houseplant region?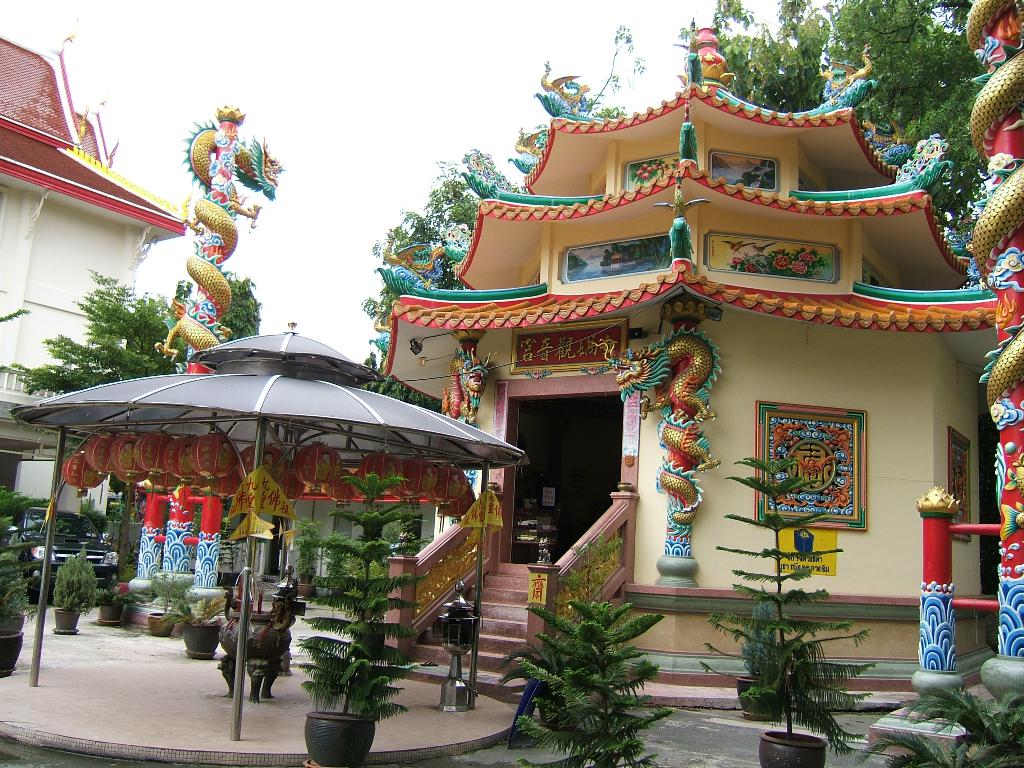
rect(154, 577, 191, 636)
